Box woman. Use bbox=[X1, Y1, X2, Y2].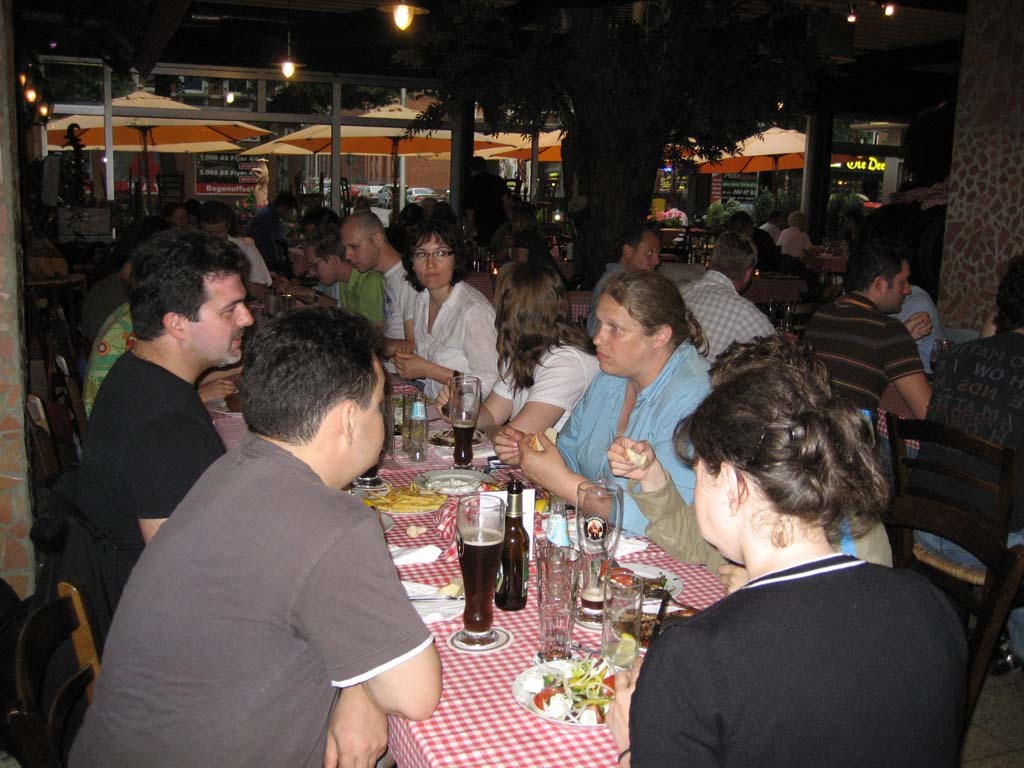
bbox=[494, 266, 718, 540].
